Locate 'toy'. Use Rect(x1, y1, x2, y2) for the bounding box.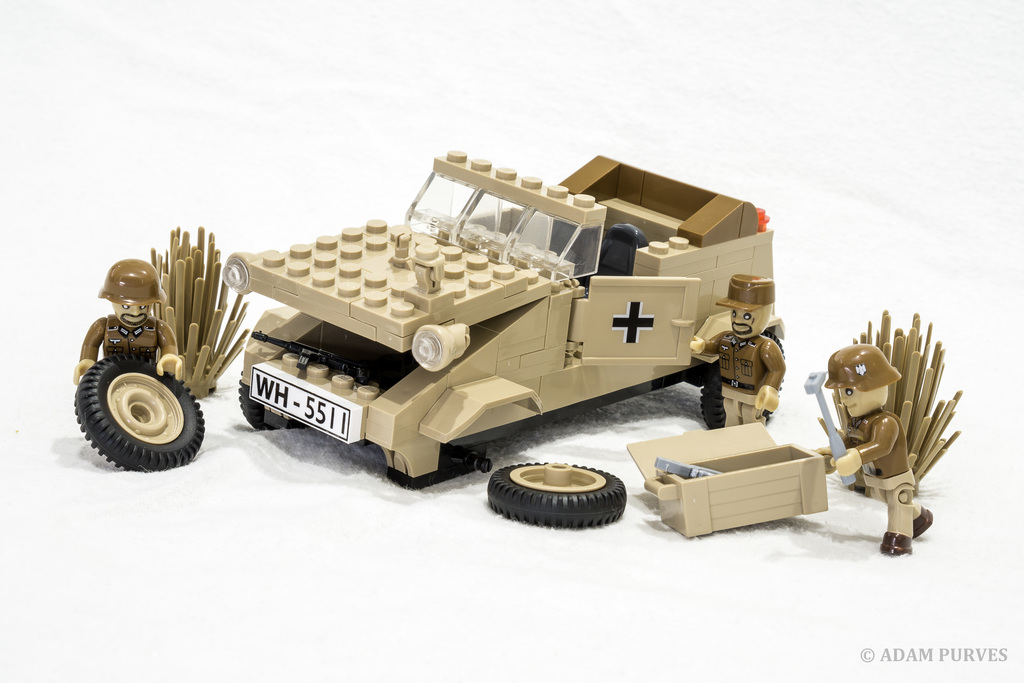
Rect(696, 272, 790, 440).
